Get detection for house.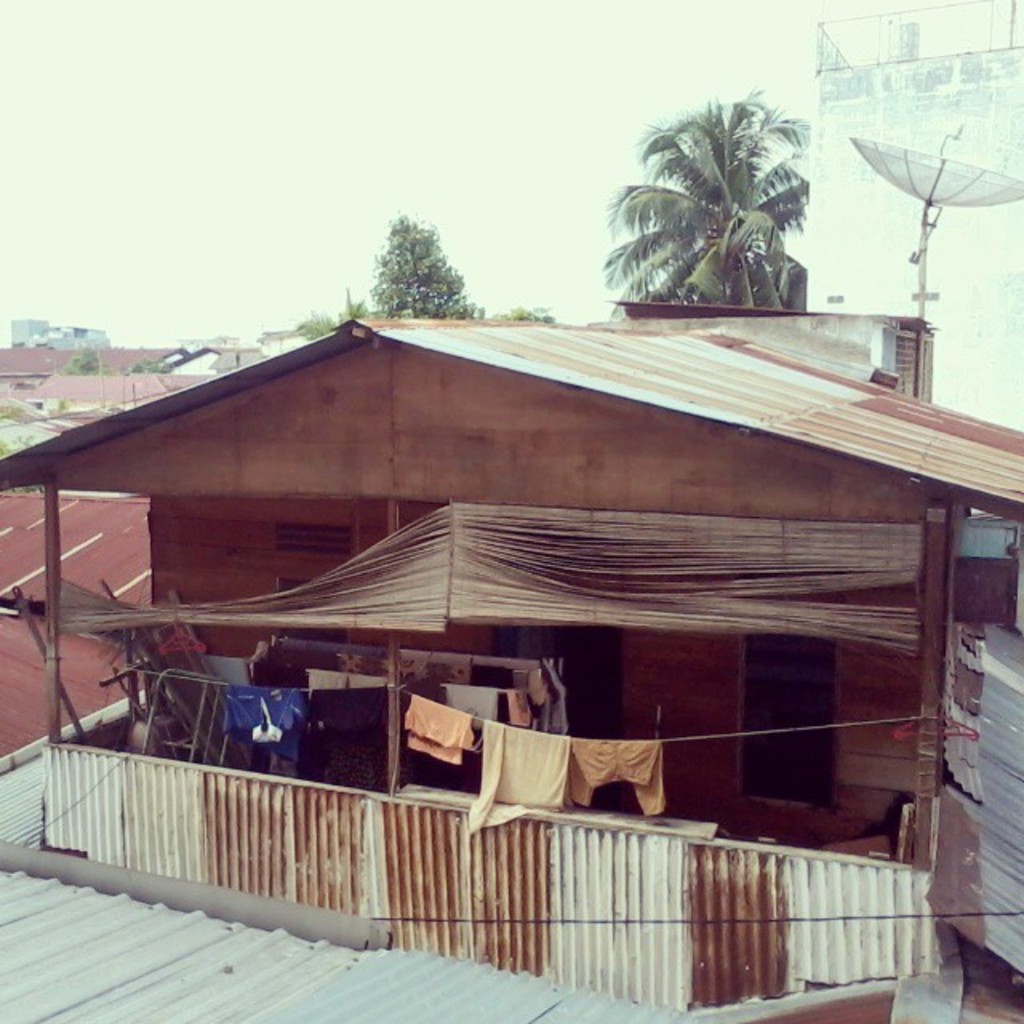
Detection: 13, 368, 210, 427.
